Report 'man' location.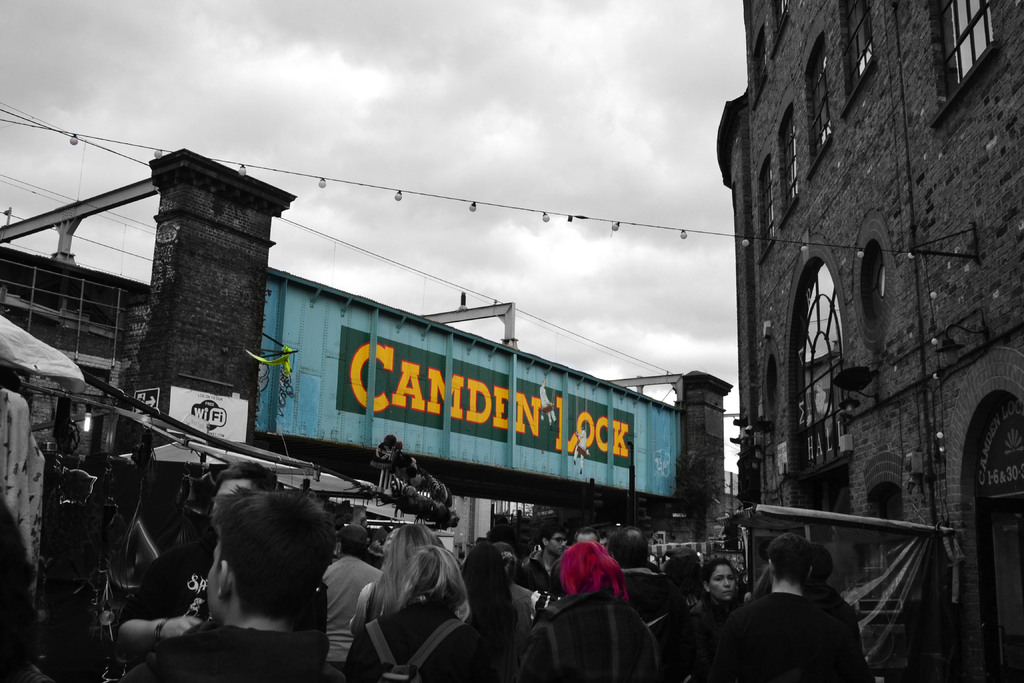
Report: bbox(719, 531, 842, 682).
